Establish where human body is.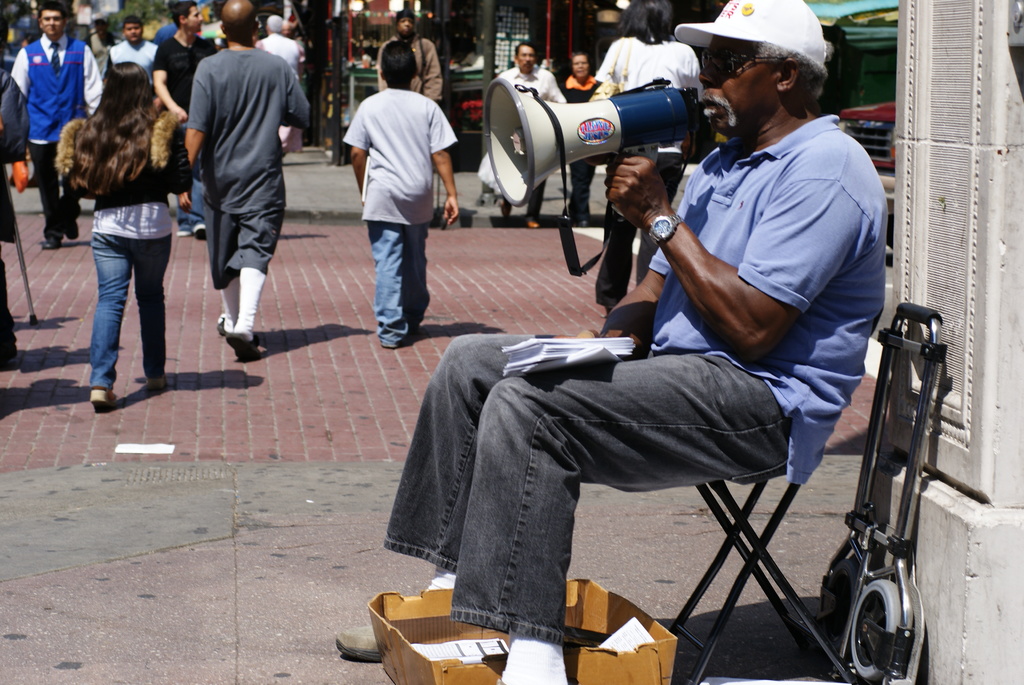
Established at 56 58 188 410.
